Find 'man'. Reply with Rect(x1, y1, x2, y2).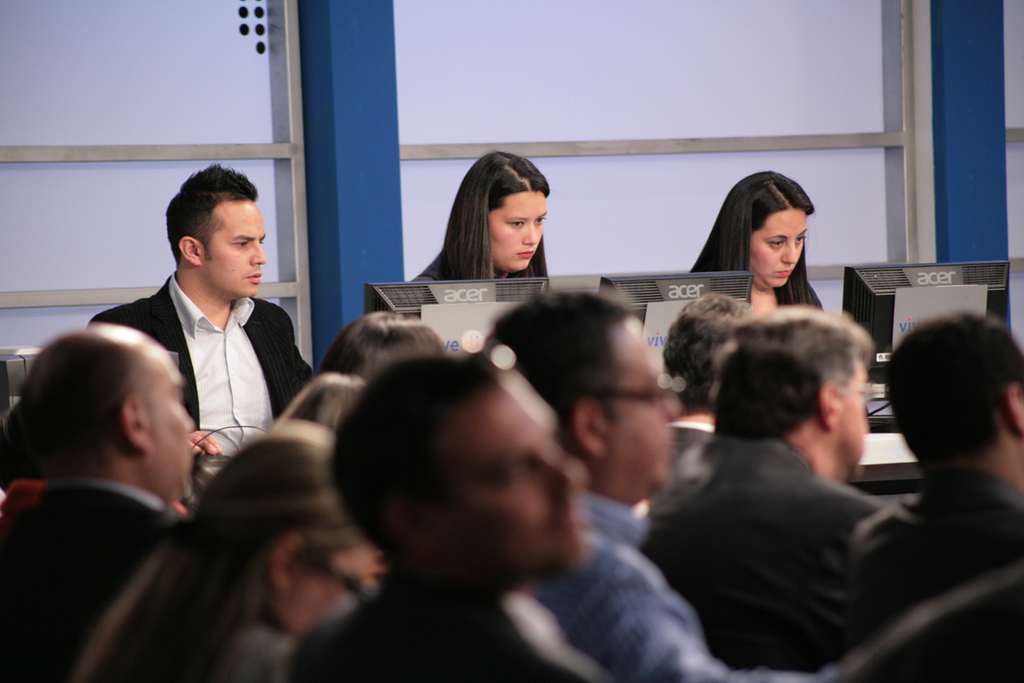
Rect(87, 166, 314, 487).
